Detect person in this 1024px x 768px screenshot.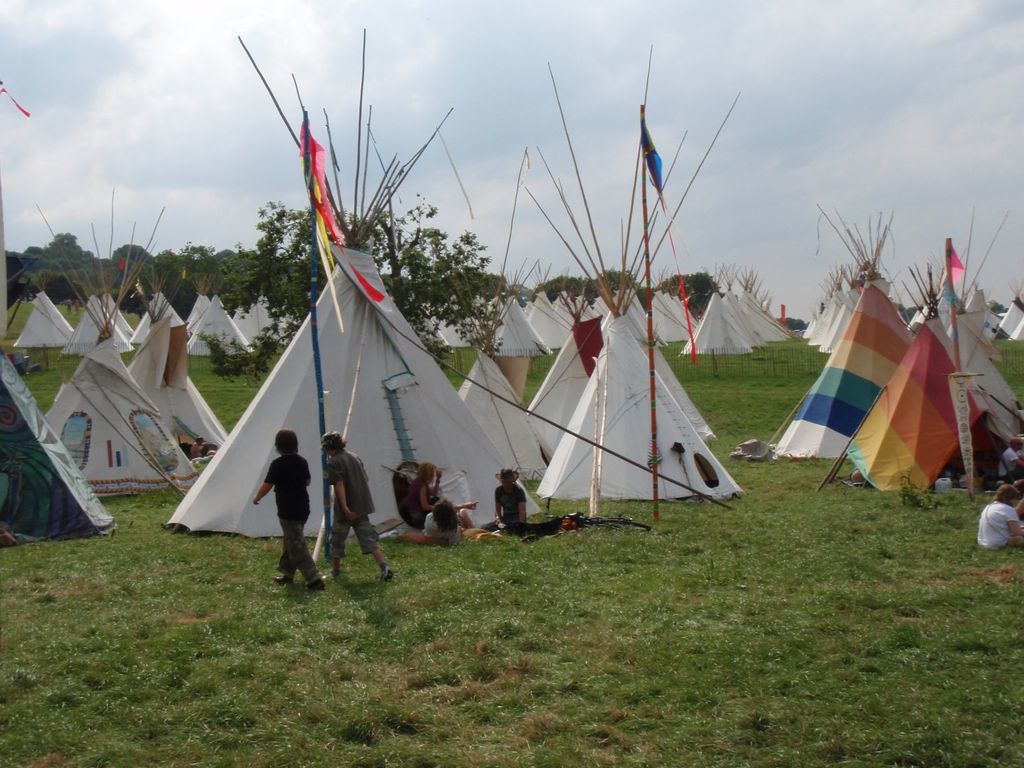
Detection: [993,434,1023,482].
